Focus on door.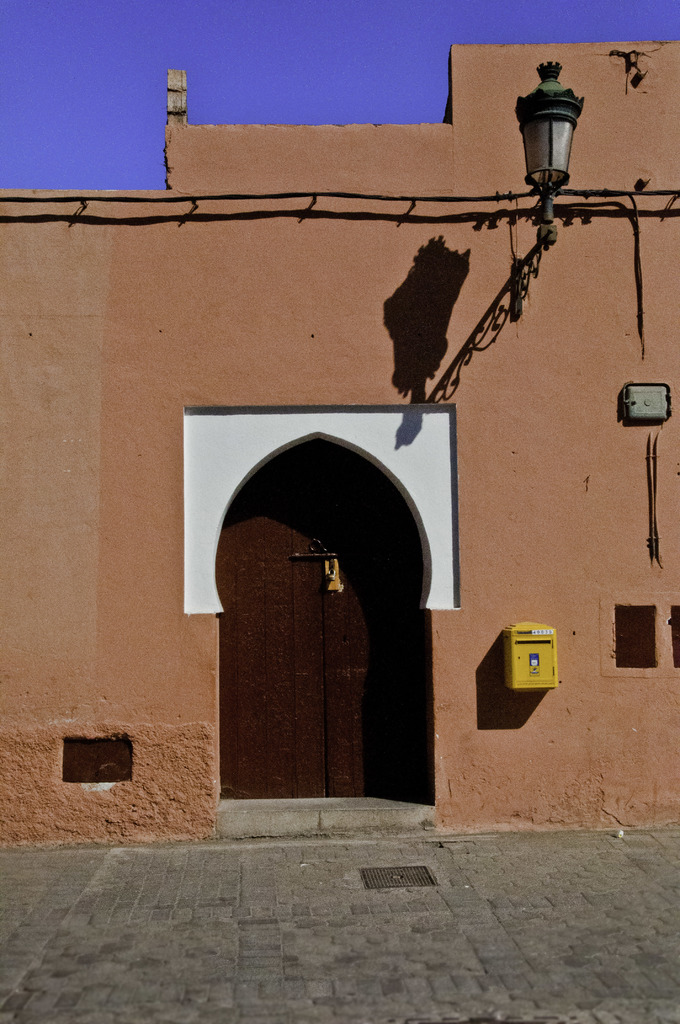
Focused at [188, 397, 441, 819].
